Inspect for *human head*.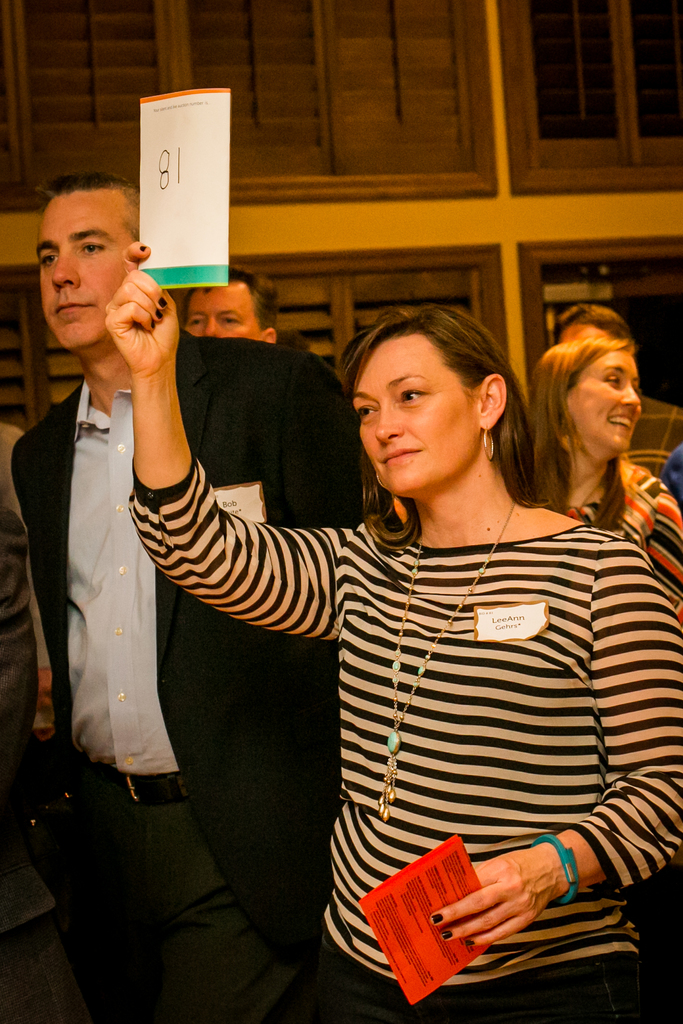
Inspection: [348,307,513,493].
